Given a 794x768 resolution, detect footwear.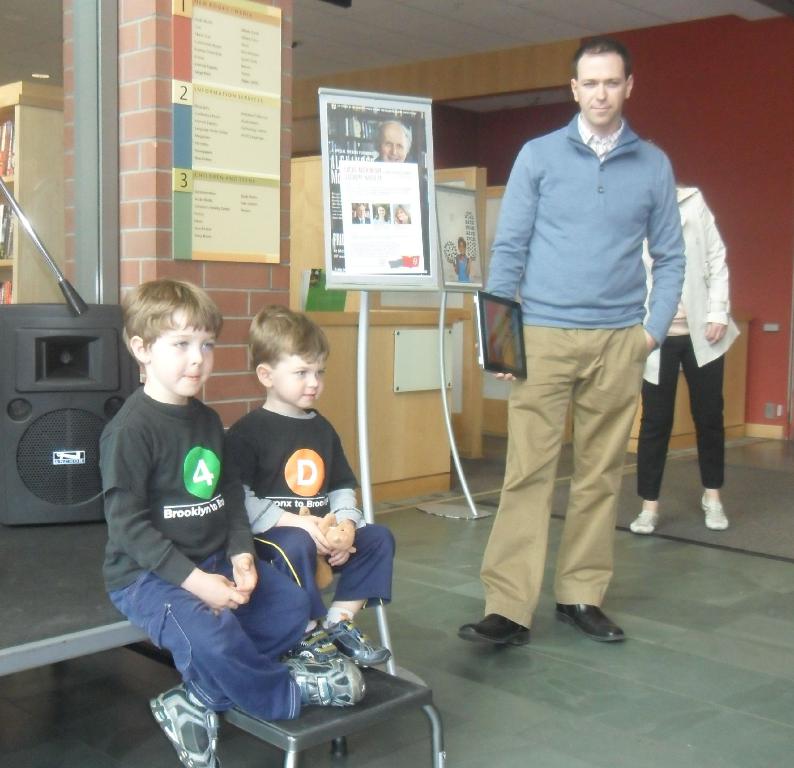
x1=457, y1=611, x2=530, y2=646.
